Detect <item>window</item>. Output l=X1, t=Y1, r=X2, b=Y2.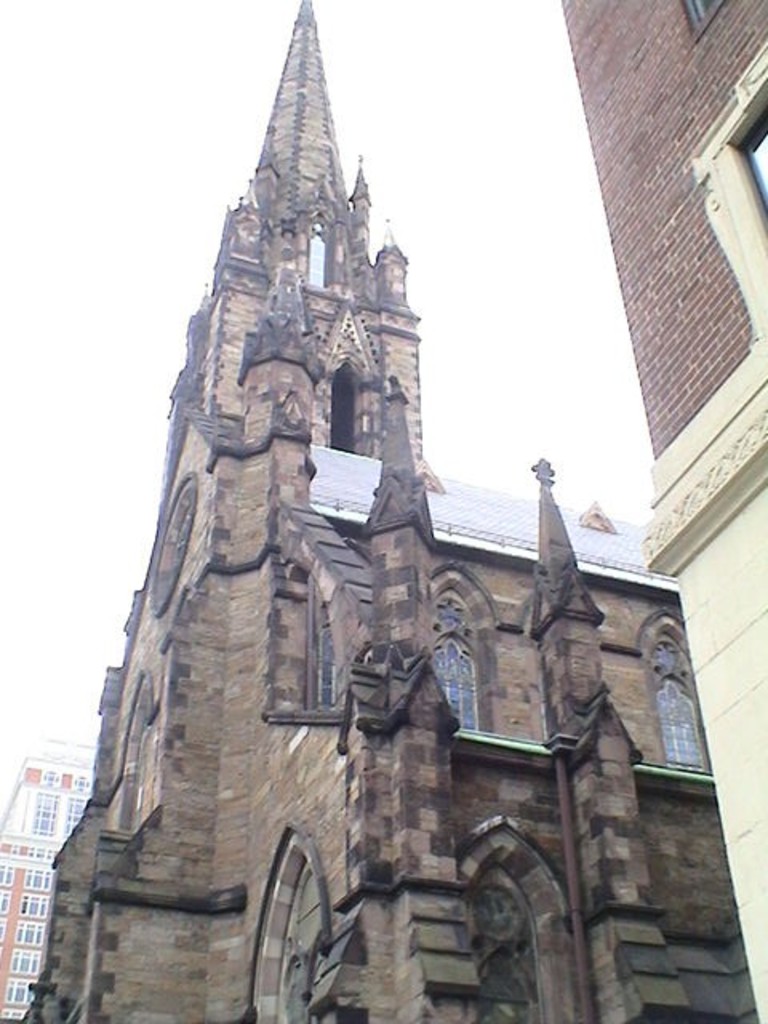
l=650, t=662, r=712, b=771.
